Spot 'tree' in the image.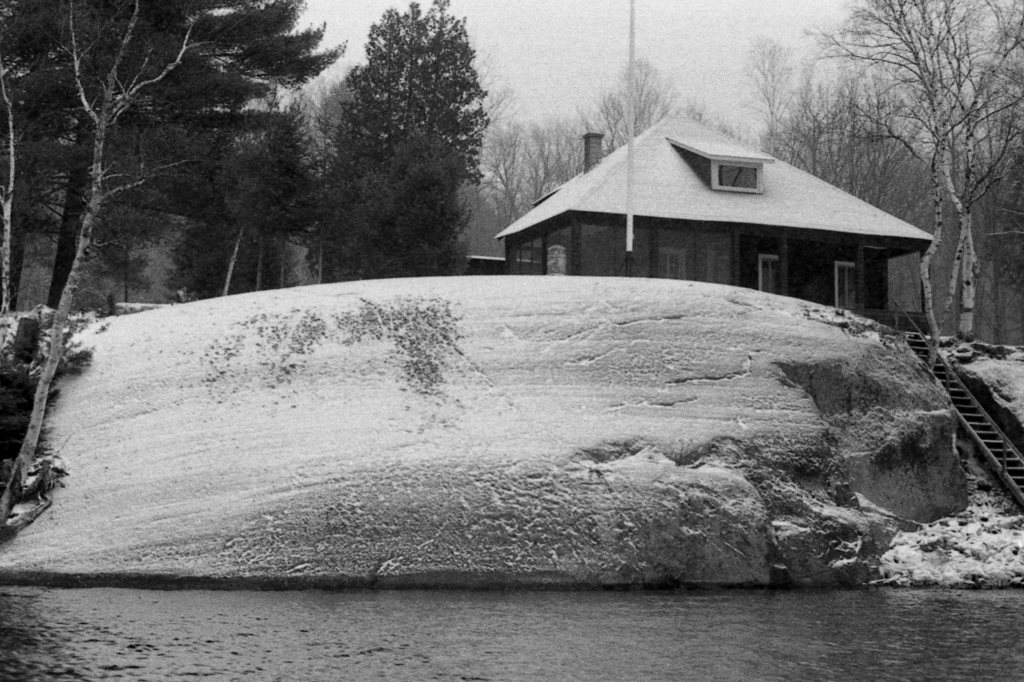
'tree' found at <box>796,0,1023,374</box>.
